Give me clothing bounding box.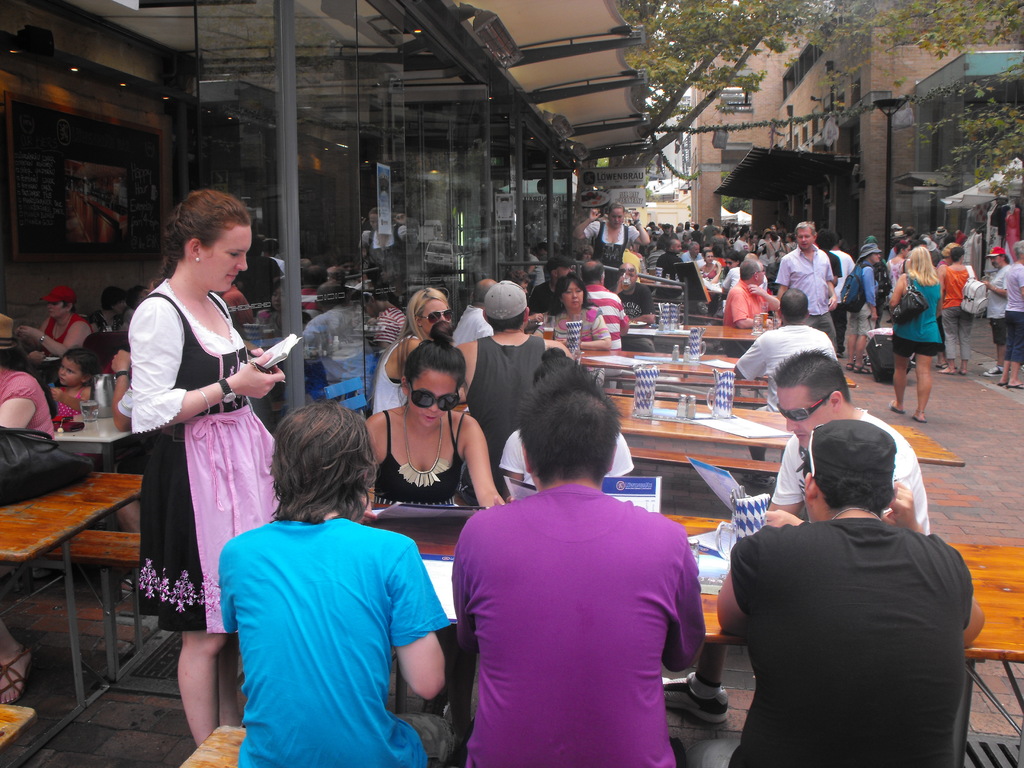
(357,403,476,511).
